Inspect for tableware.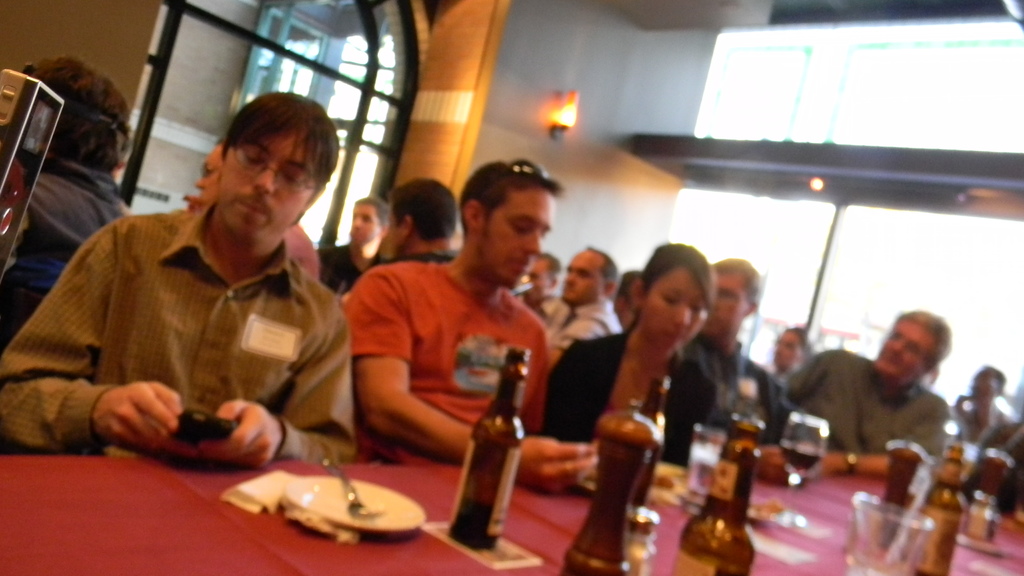
Inspection: BBox(843, 493, 932, 575).
